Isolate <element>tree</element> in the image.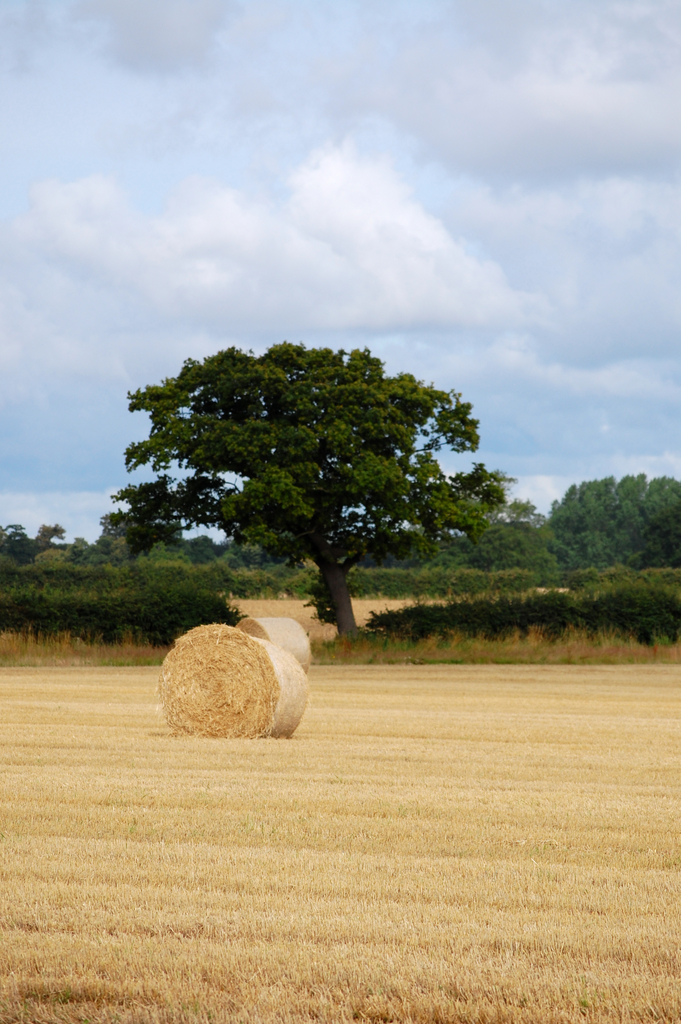
Isolated region: detection(504, 495, 548, 545).
